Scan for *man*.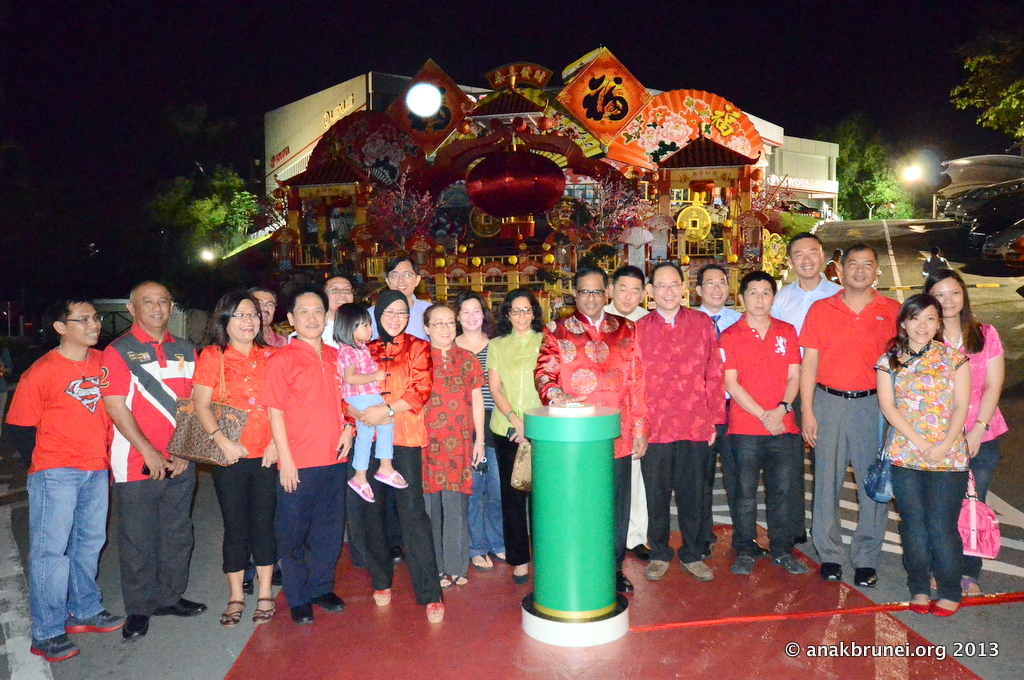
Scan result: [769, 233, 844, 333].
